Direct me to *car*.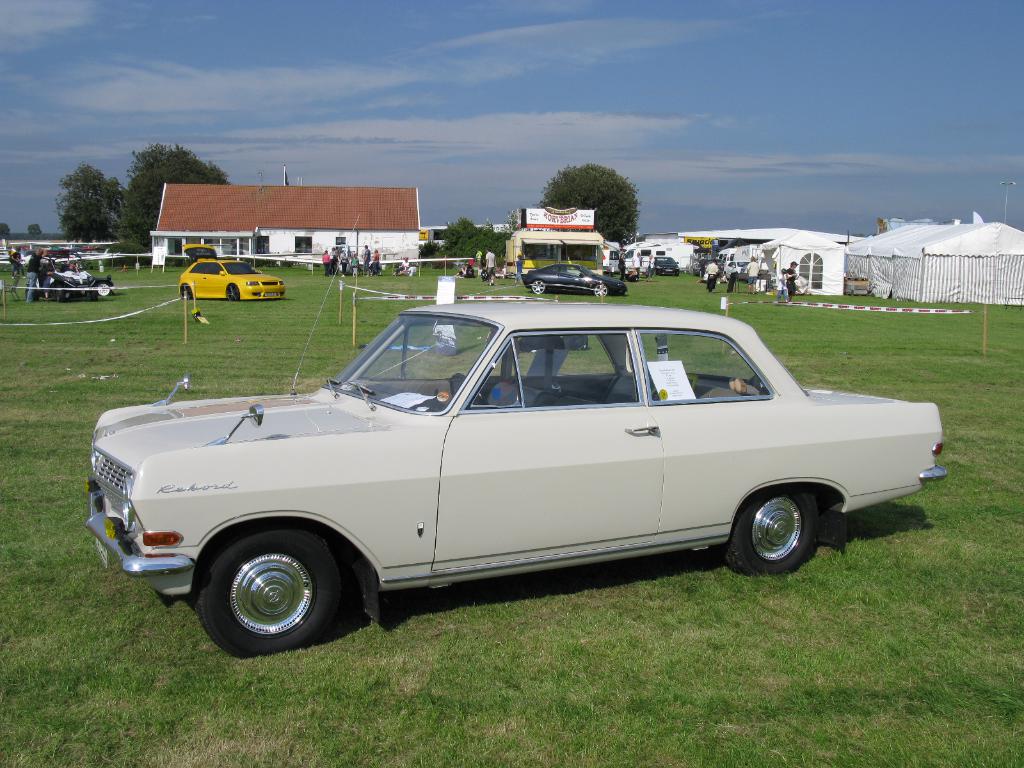
Direction: box(524, 260, 629, 297).
